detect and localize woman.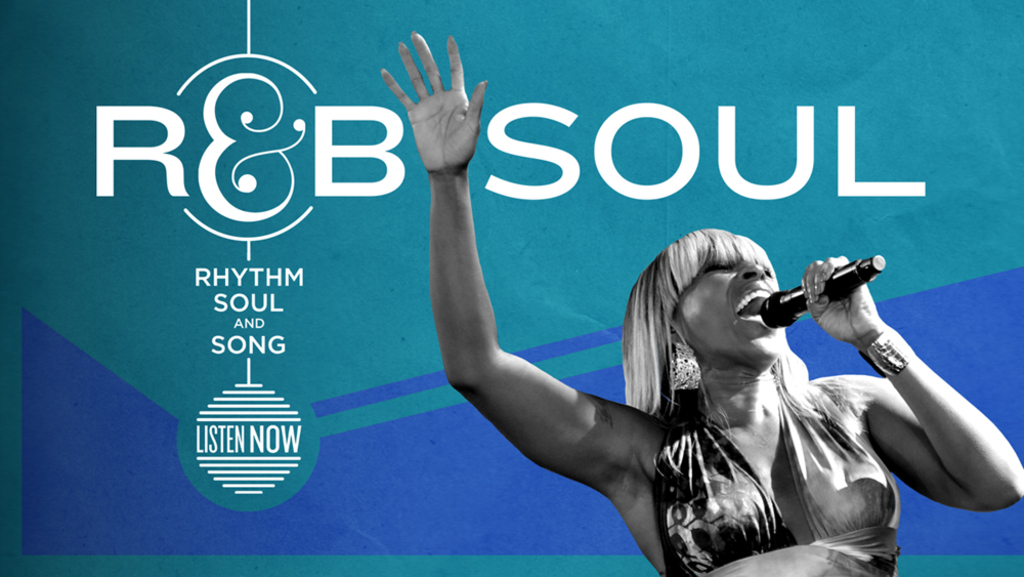
Localized at {"left": 382, "top": 36, "right": 1023, "bottom": 576}.
